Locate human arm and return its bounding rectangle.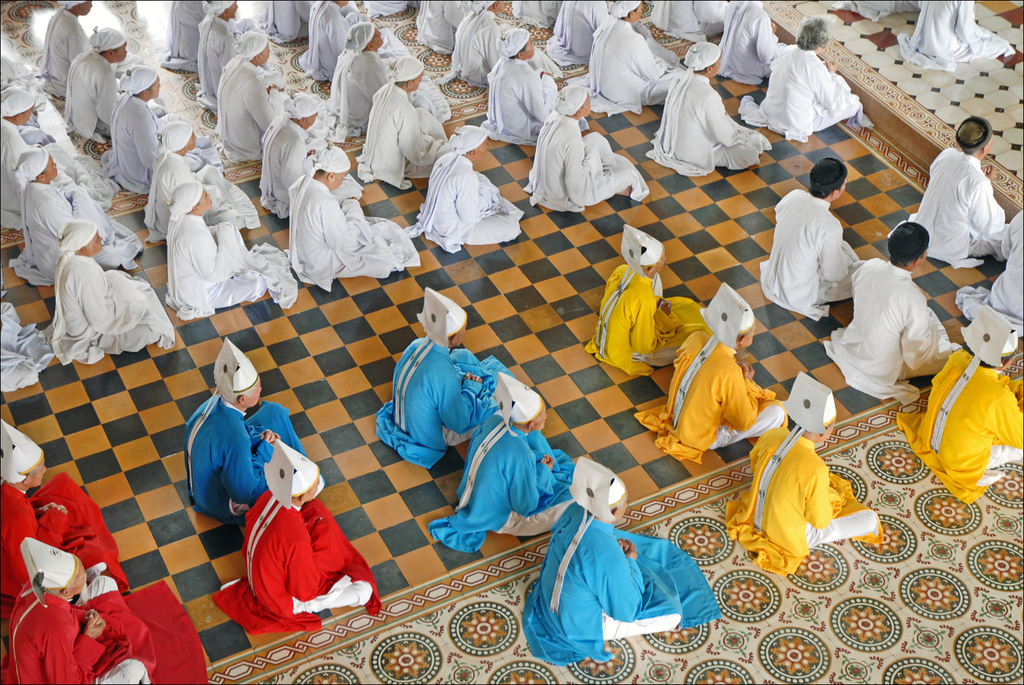
box=[719, 367, 765, 439].
